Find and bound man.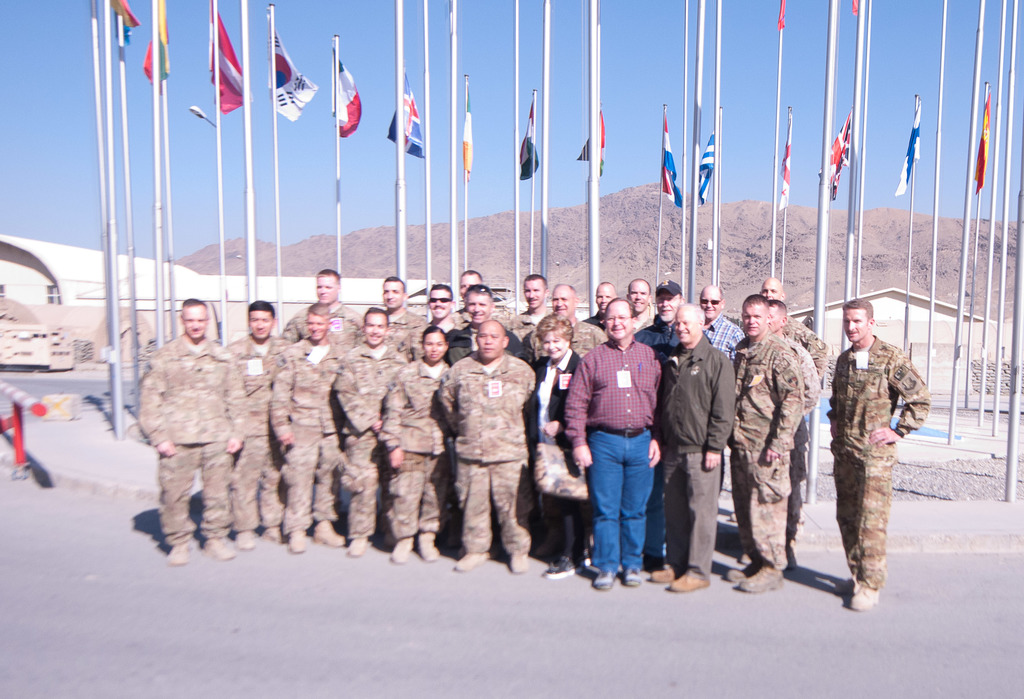
Bound: (356,275,430,410).
